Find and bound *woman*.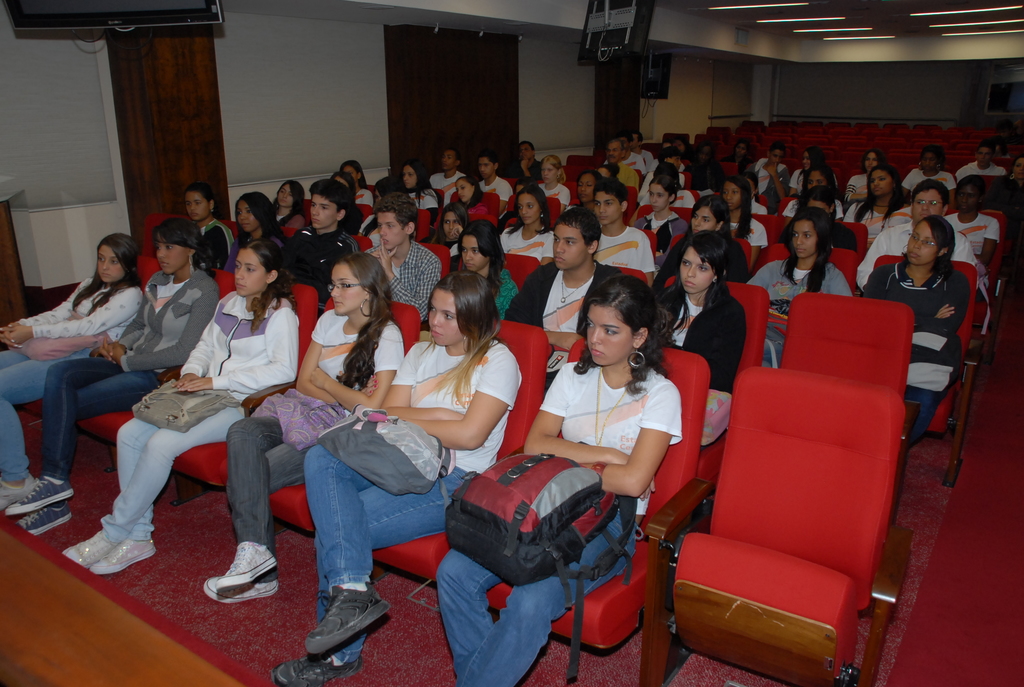
Bound: pyautogui.locateOnScreen(0, 232, 143, 506).
